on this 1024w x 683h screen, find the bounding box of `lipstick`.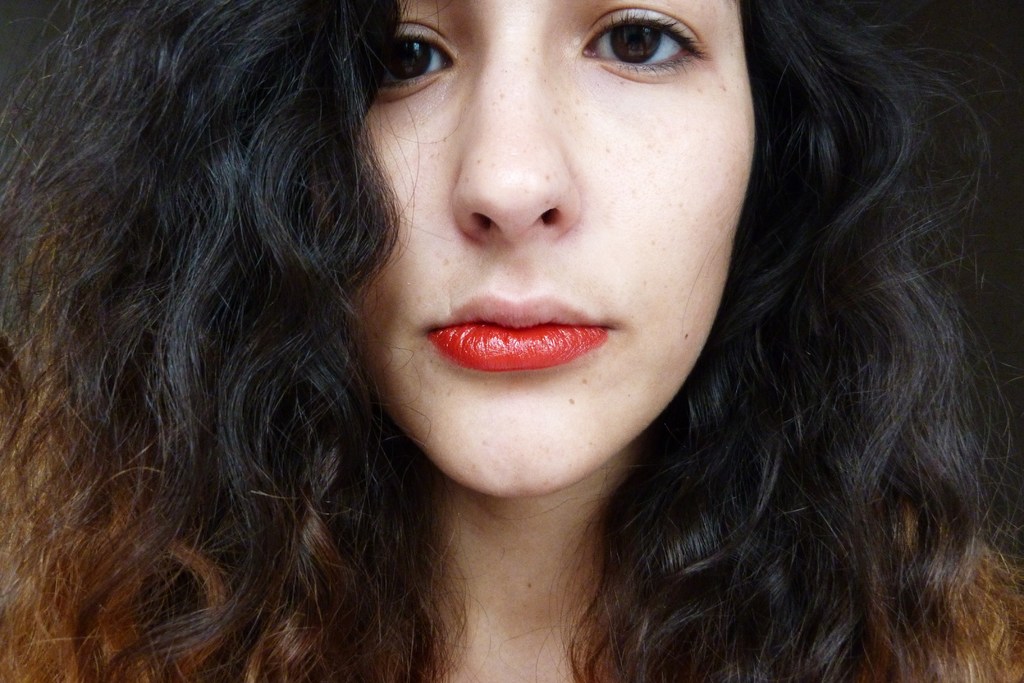
Bounding box: bbox=(422, 324, 609, 372).
